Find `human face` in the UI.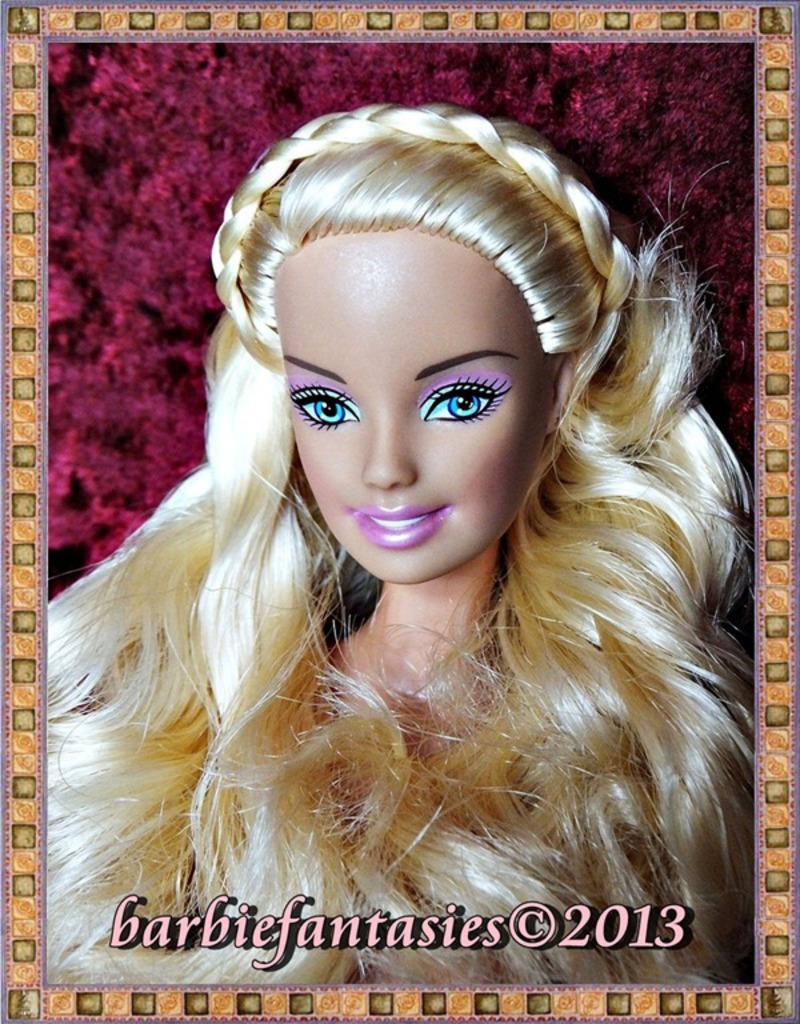
UI element at [277, 237, 551, 580].
